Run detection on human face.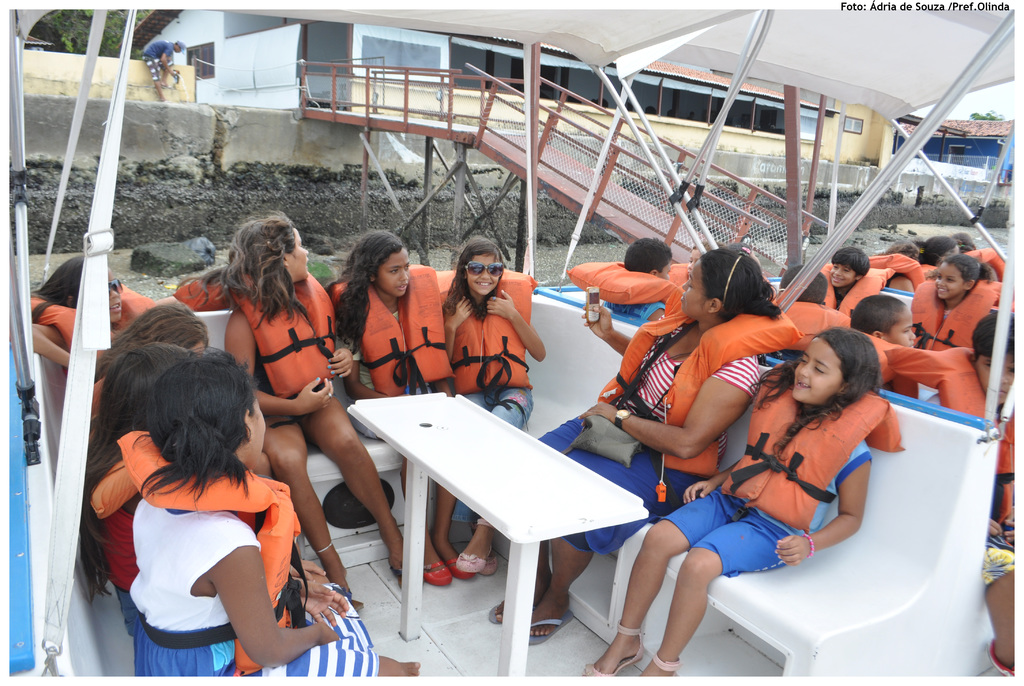
Result: box=[788, 344, 845, 400].
